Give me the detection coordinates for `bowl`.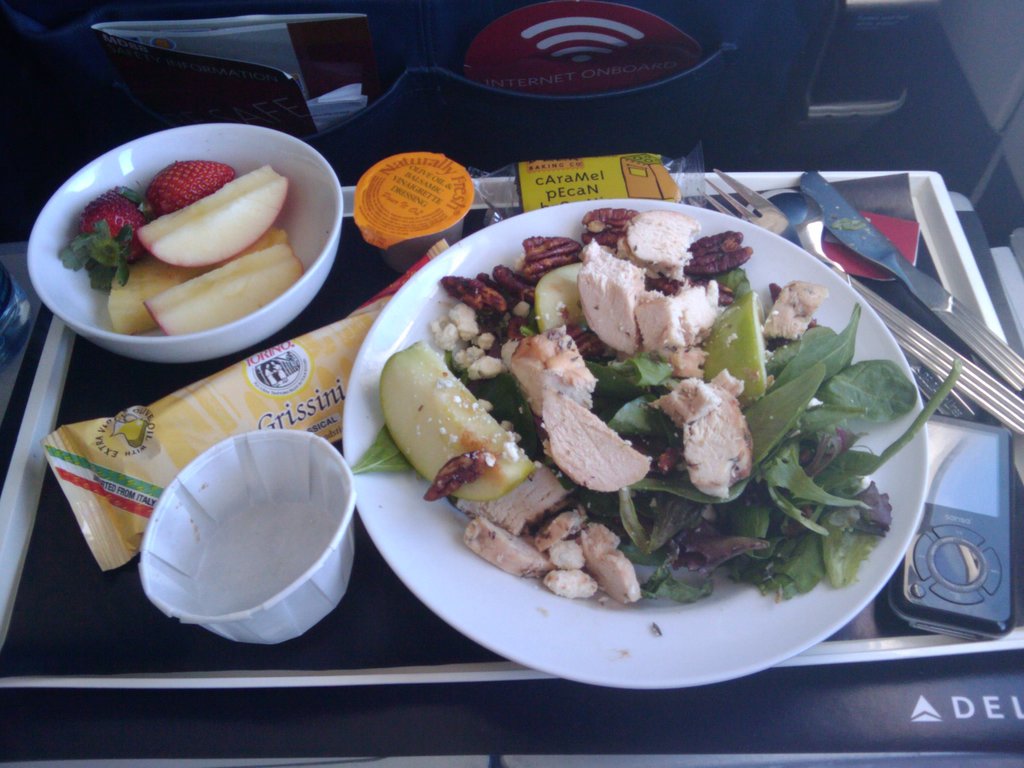
[x1=26, y1=124, x2=342, y2=362].
